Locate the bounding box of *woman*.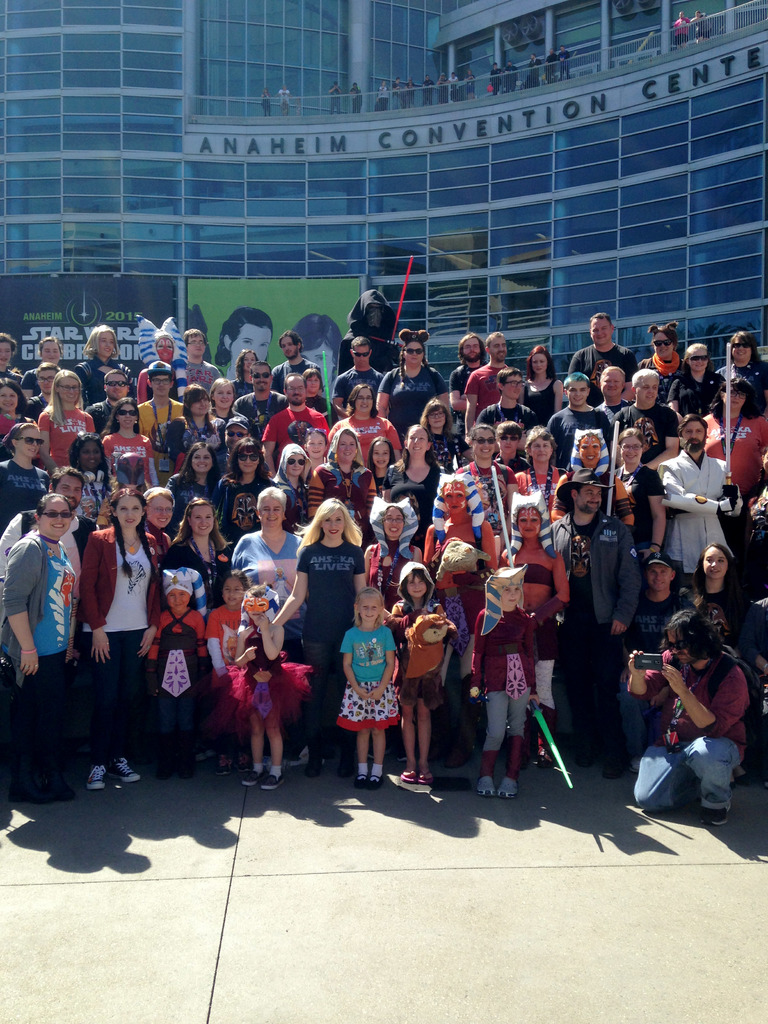
Bounding box: [420,474,495,764].
